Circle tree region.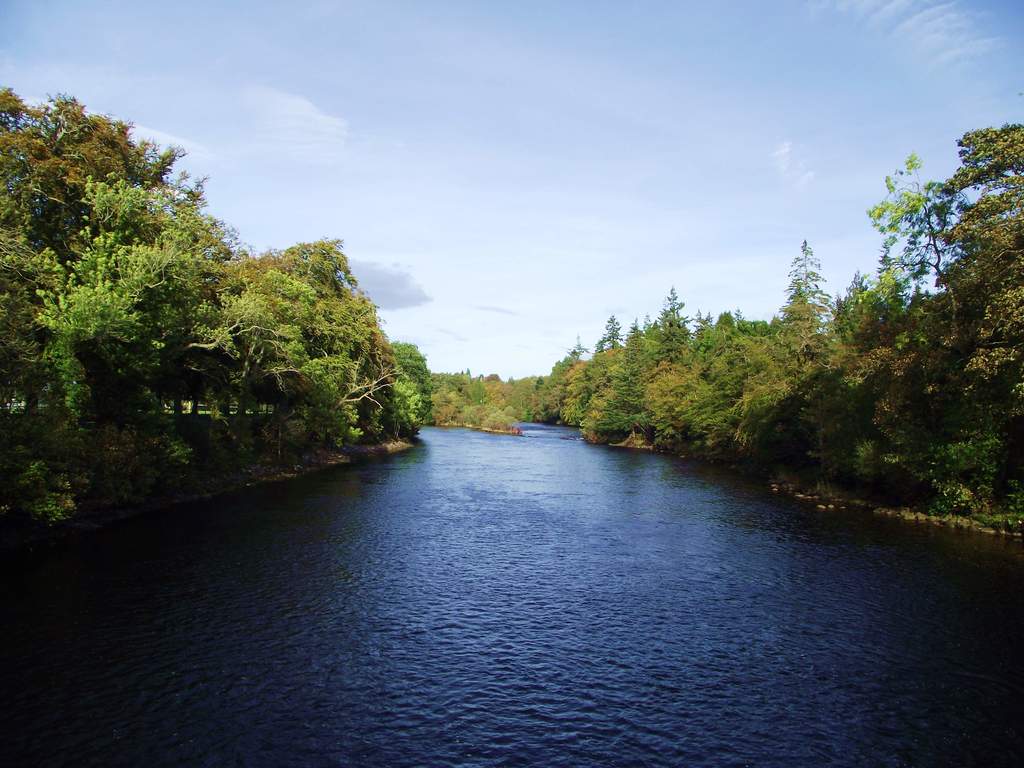
Region: rect(383, 340, 432, 433).
